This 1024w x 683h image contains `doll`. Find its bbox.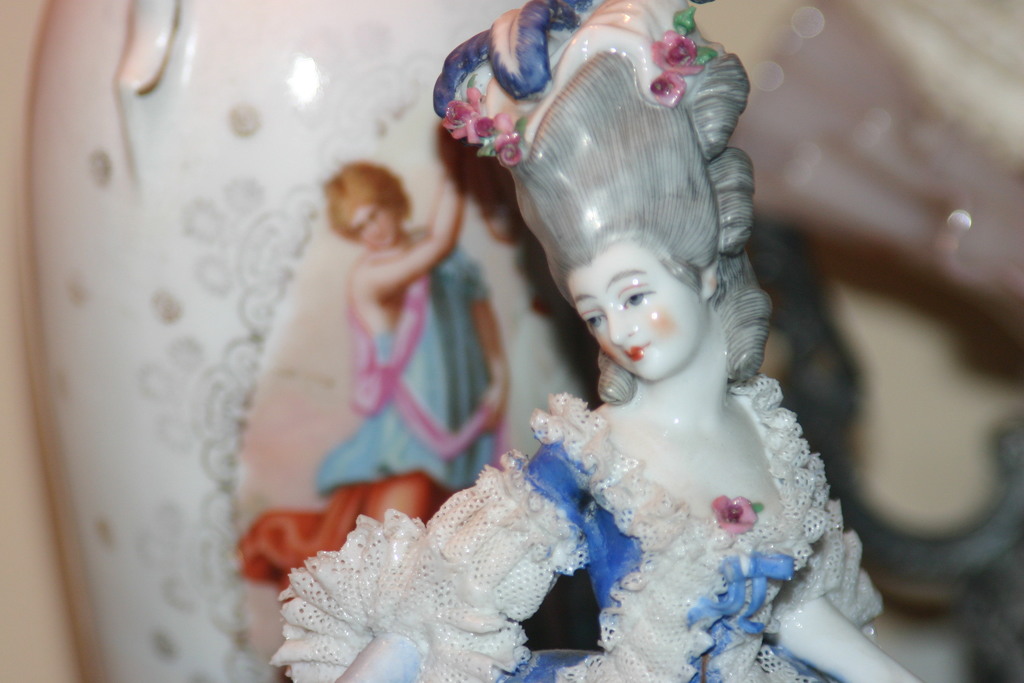
266:0:924:682.
